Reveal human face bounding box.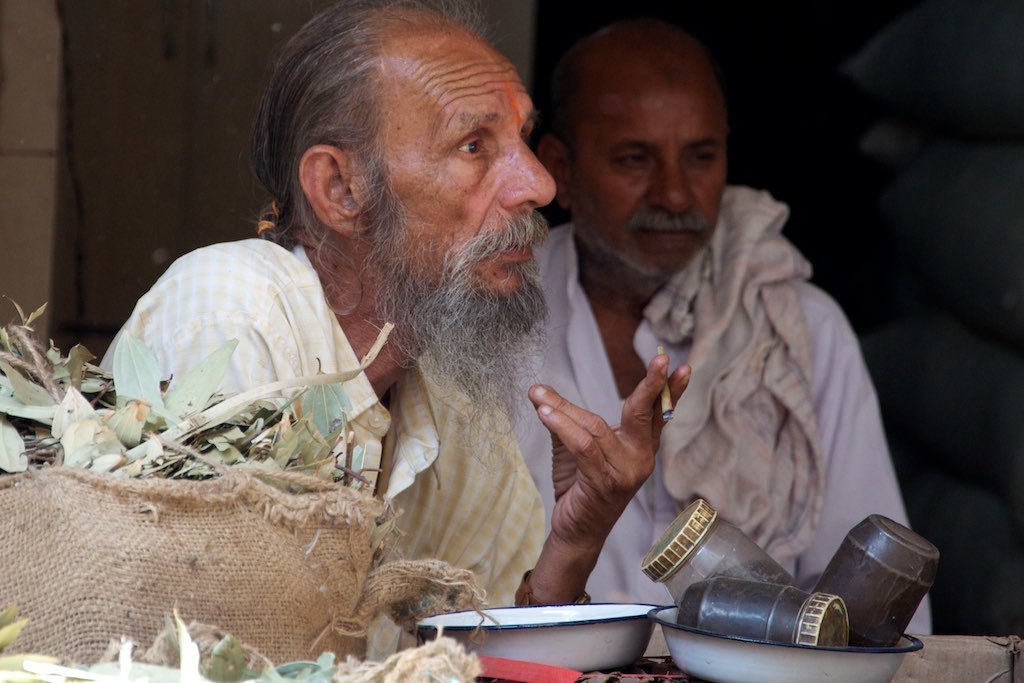
Revealed: [left=383, top=30, right=556, bottom=292].
